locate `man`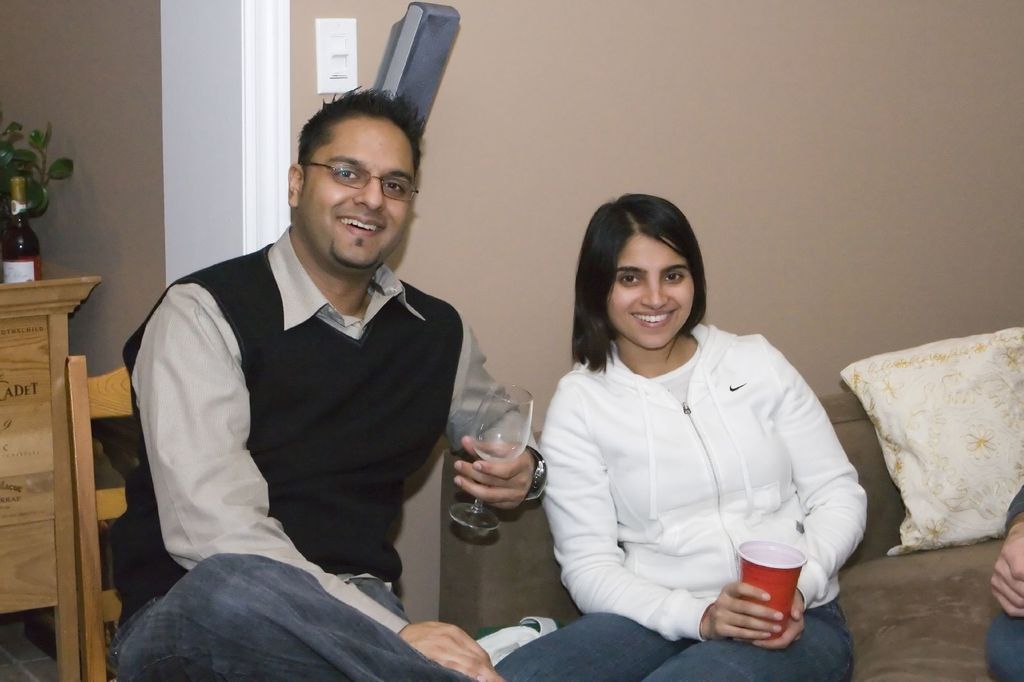
Rect(116, 81, 499, 665)
